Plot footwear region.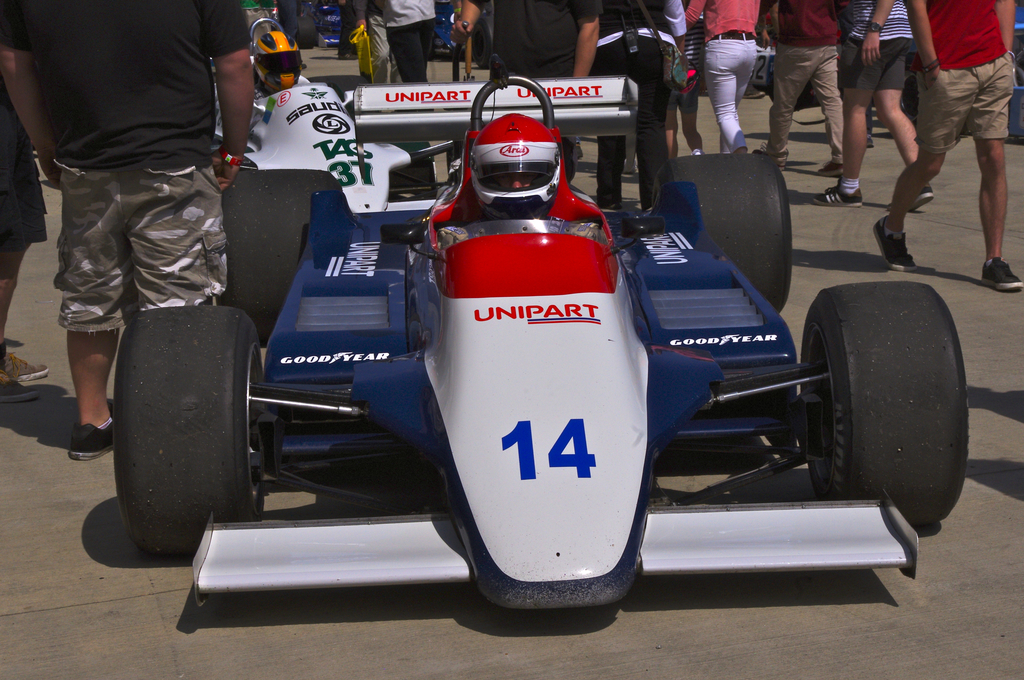
Plotted at (x1=983, y1=259, x2=1020, y2=289).
